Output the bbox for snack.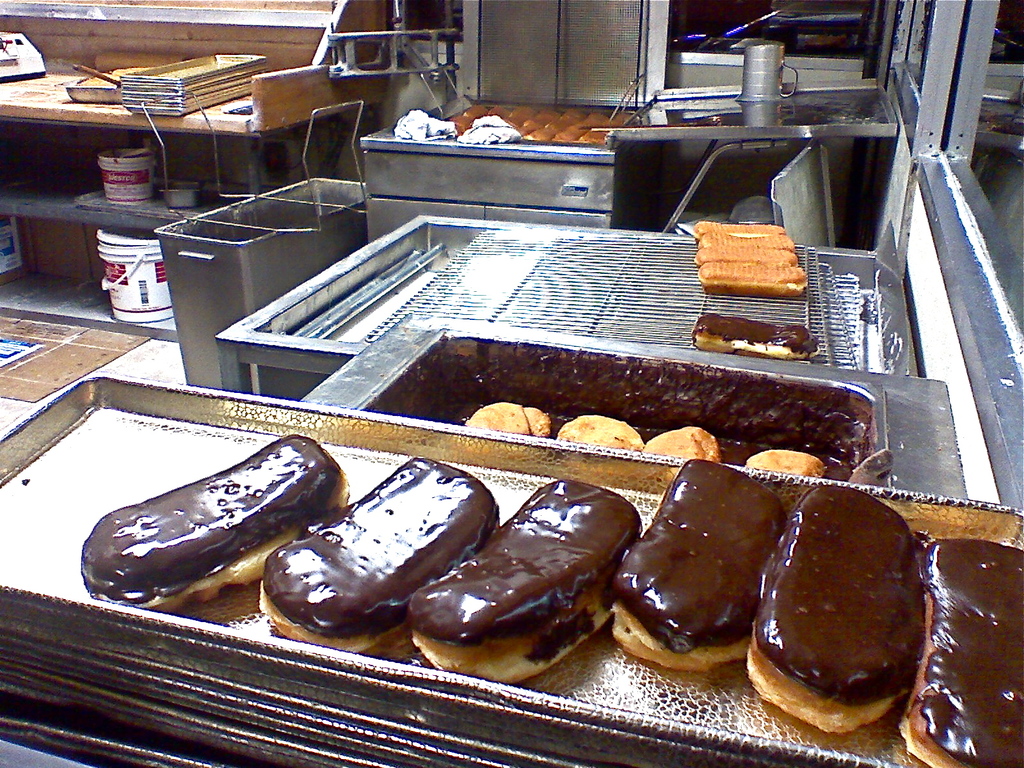
bbox(403, 477, 644, 680).
